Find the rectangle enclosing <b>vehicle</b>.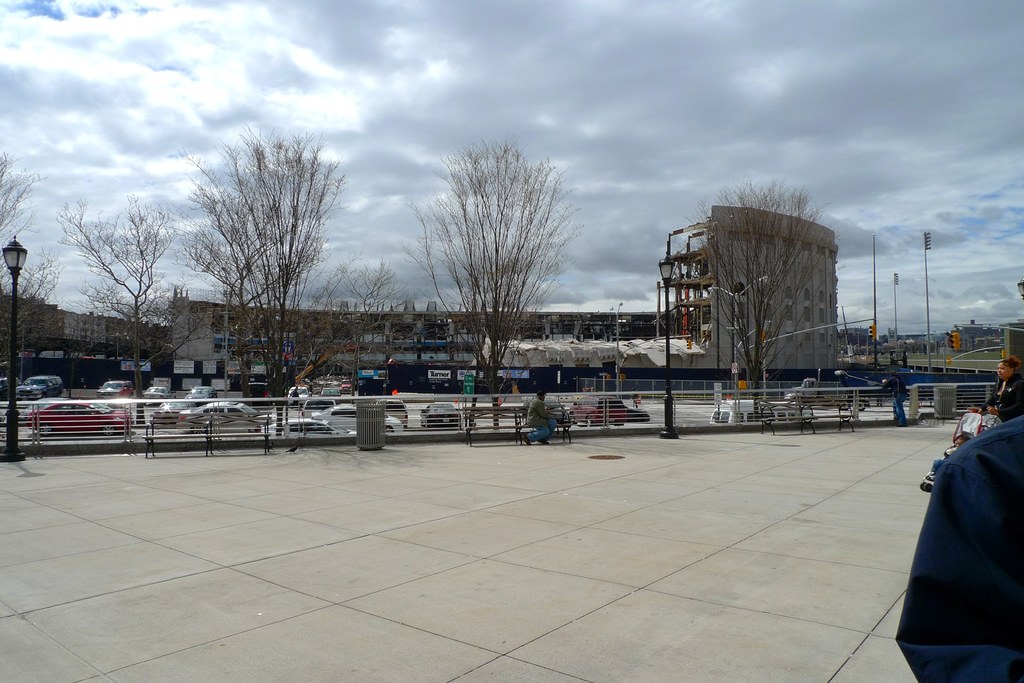
detection(320, 385, 346, 399).
